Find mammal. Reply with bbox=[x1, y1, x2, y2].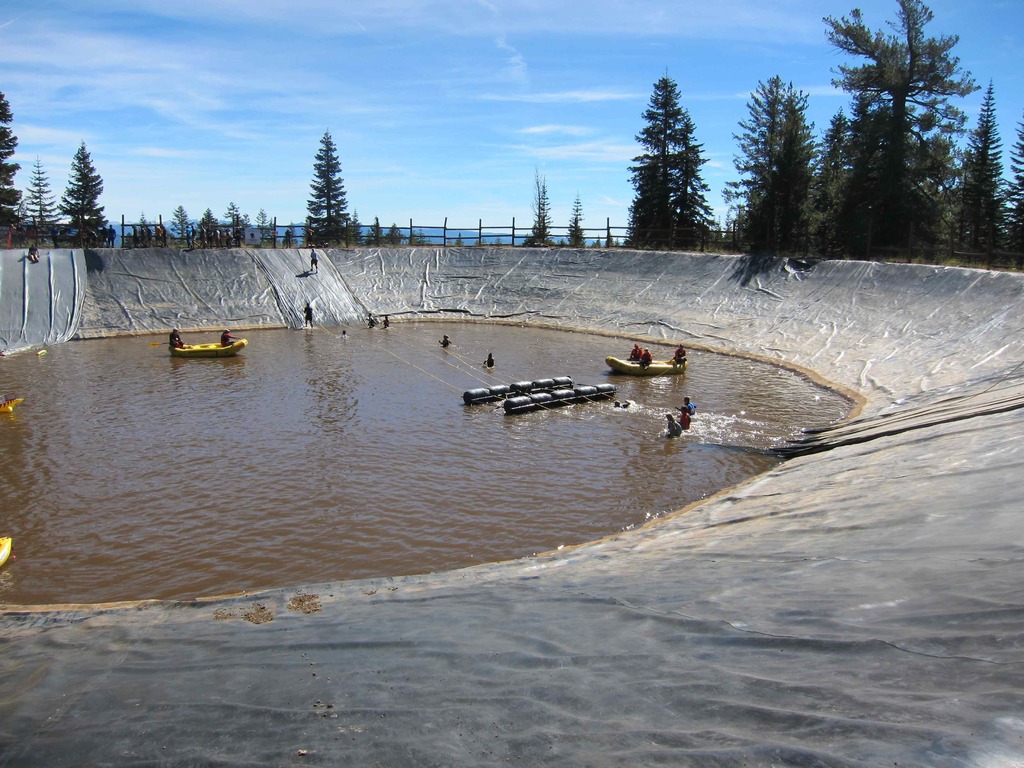
bbox=[301, 300, 313, 328].
